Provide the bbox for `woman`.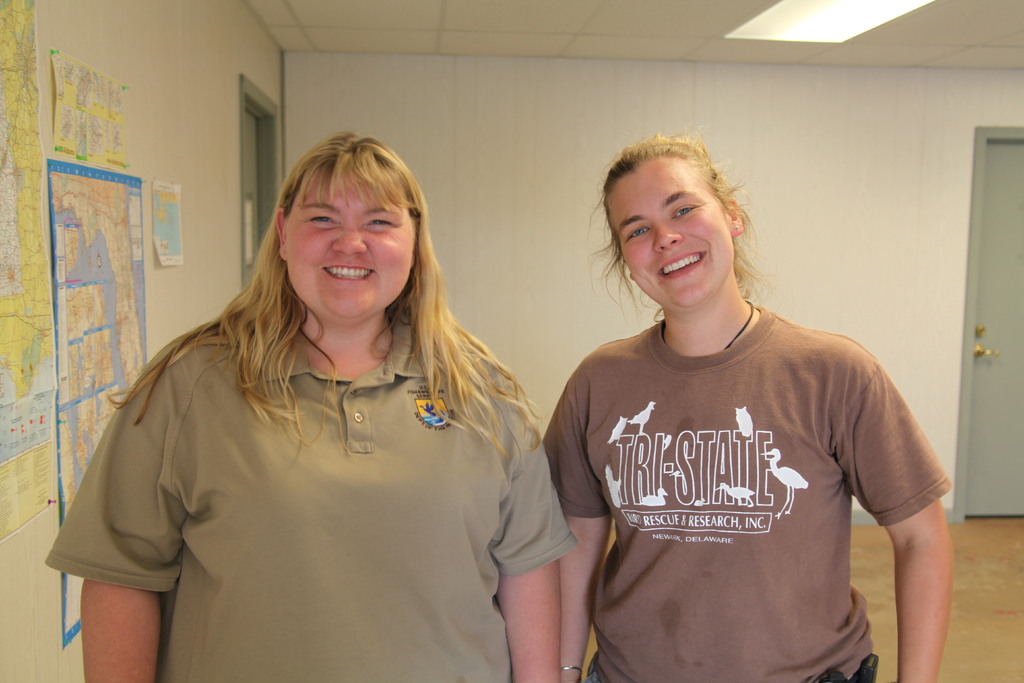
Rect(66, 128, 561, 681).
